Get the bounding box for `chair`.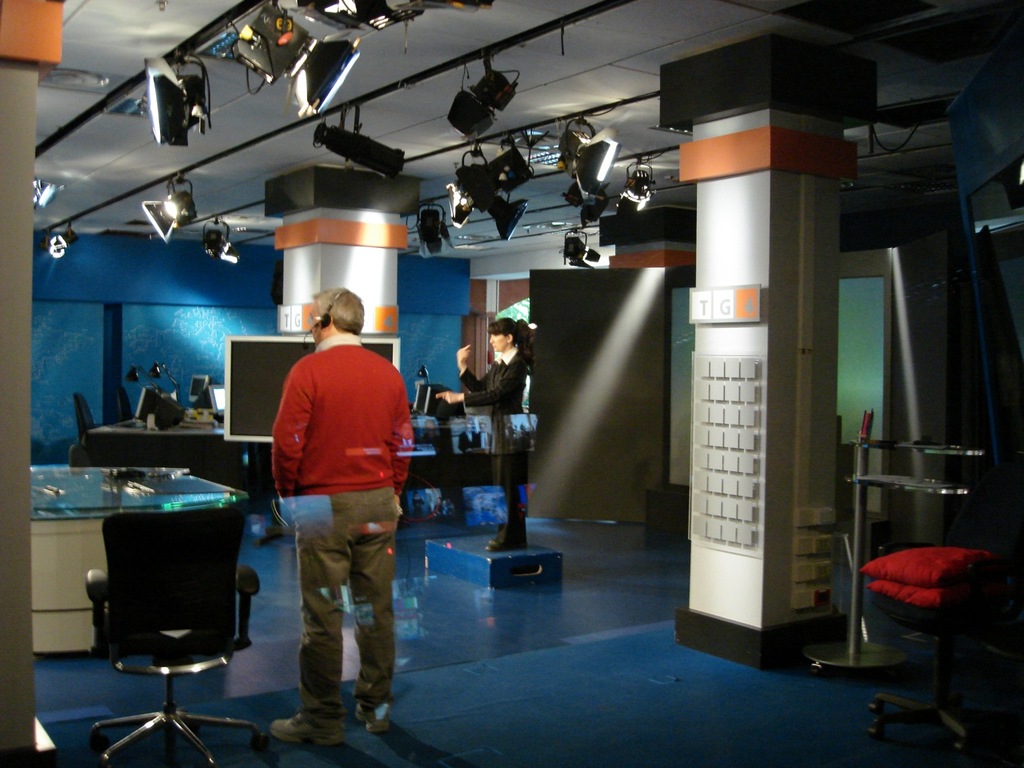
locate(115, 389, 133, 421).
